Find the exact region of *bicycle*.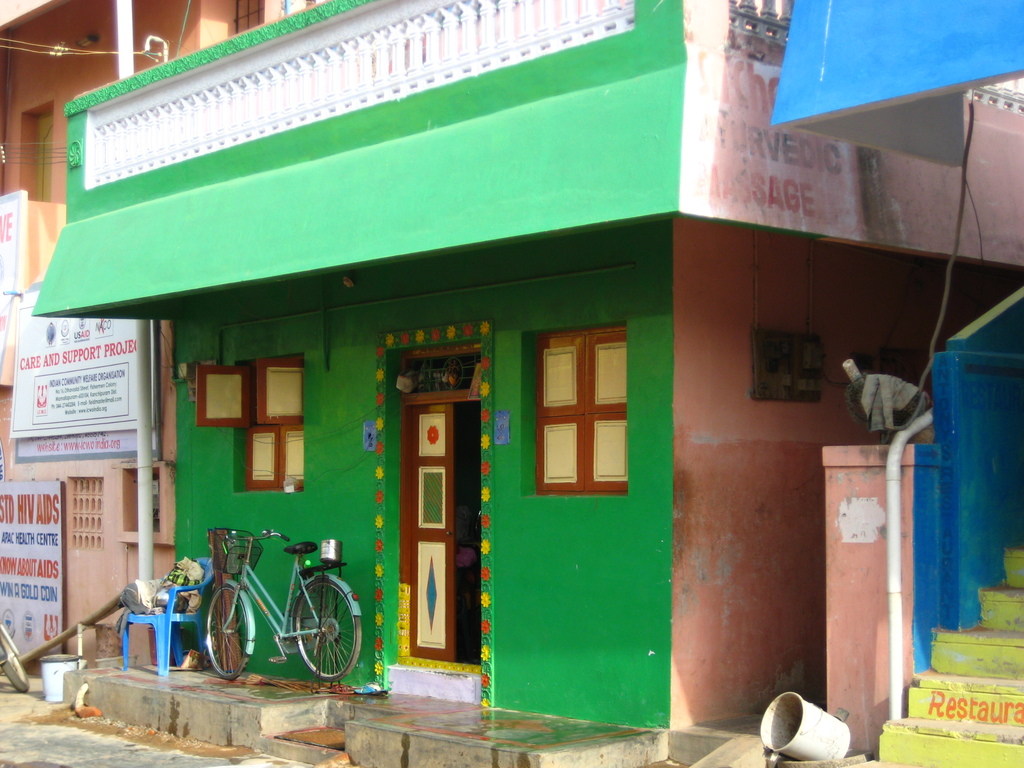
Exact region: left=201, top=519, right=367, bottom=698.
